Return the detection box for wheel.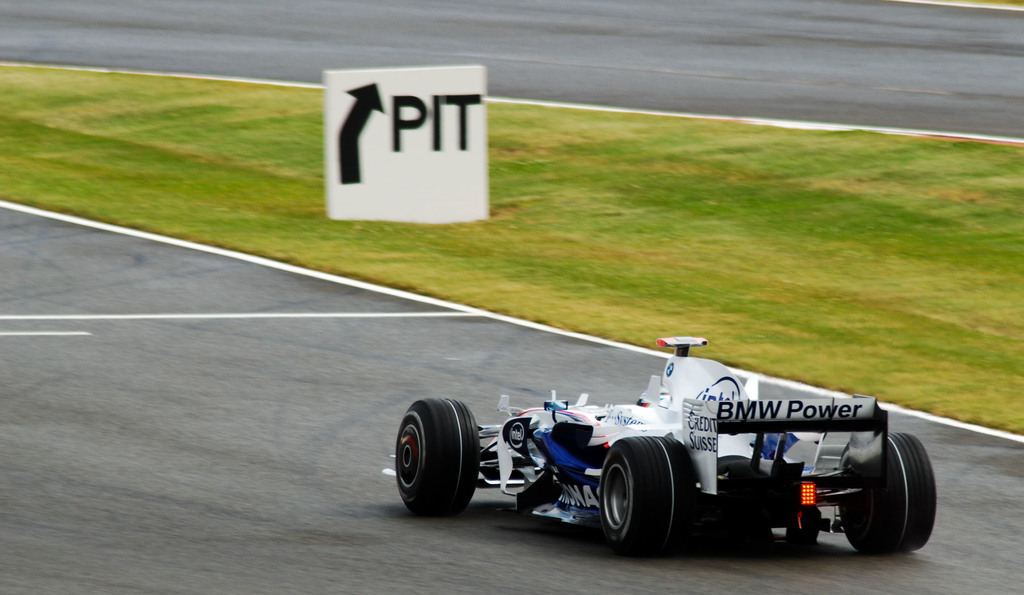
bbox(601, 453, 675, 550).
